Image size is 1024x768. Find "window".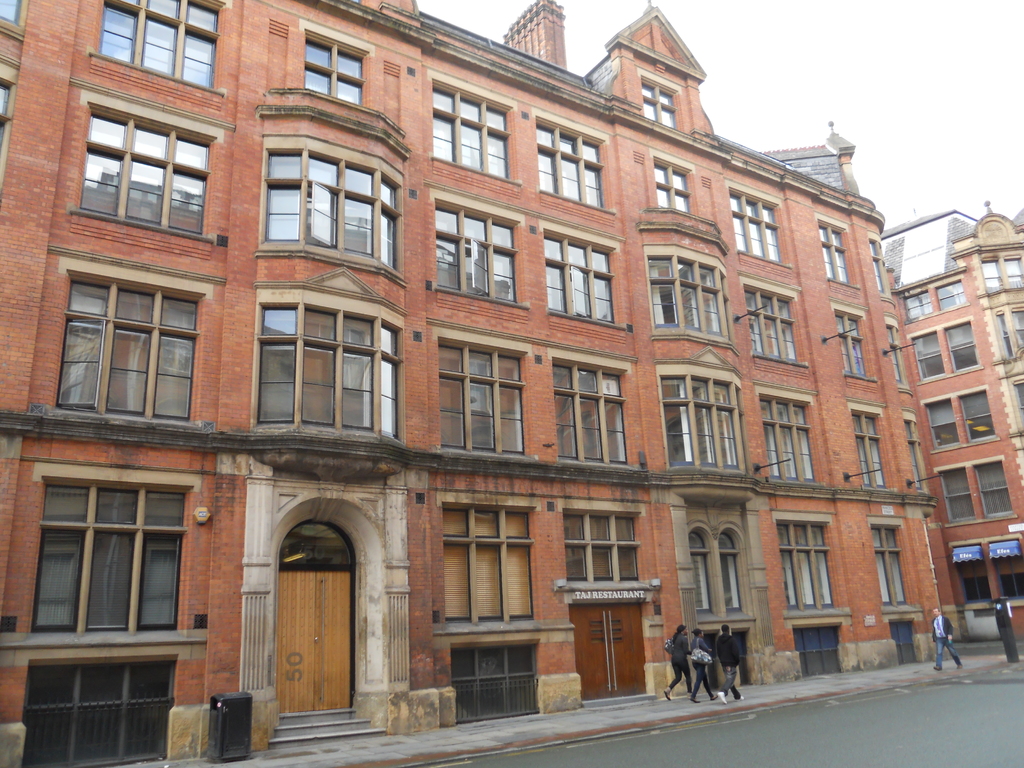
(x1=654, y1=357, x2=747, y2=474).
